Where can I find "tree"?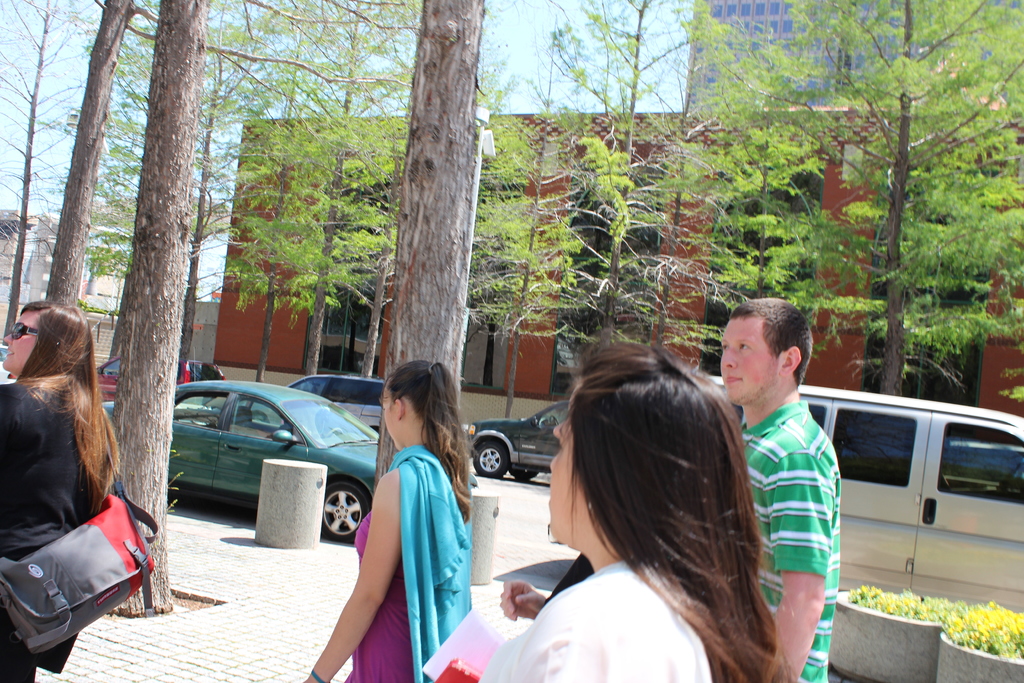
You can find it at Rect(372, 36, 473, 494).
